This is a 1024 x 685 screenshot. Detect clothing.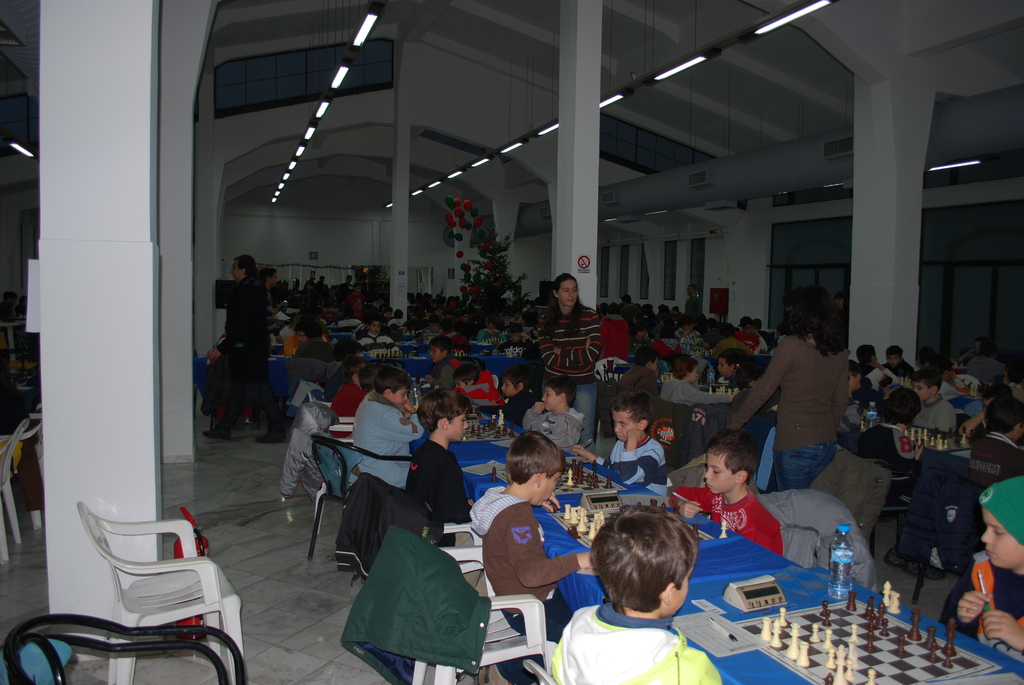
(731, 341, 854, 494).
